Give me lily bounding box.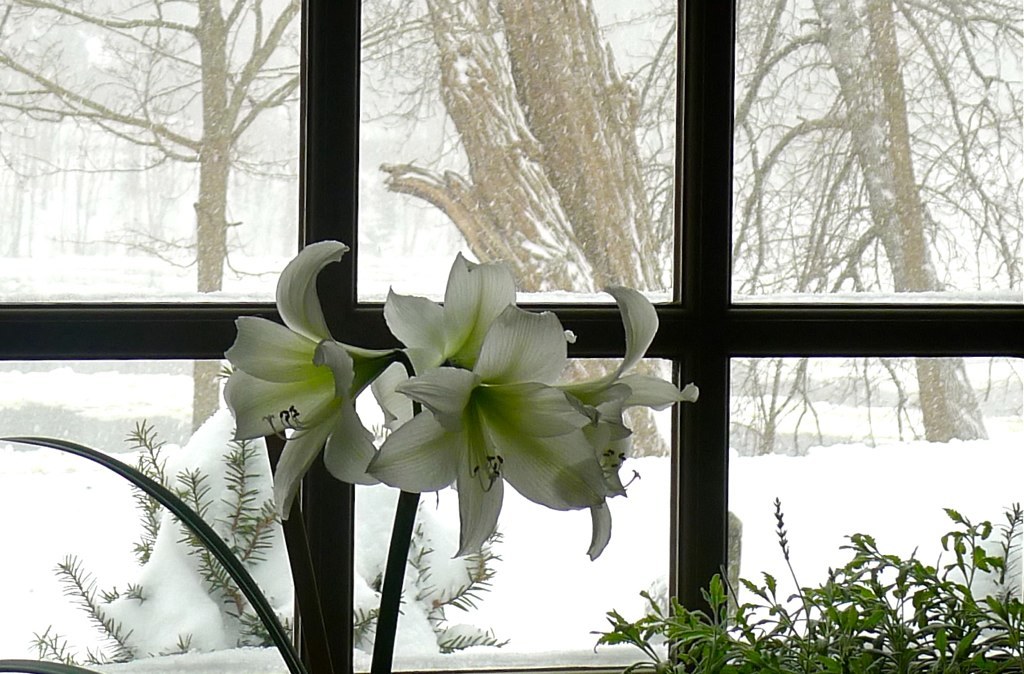
x1=380 y1=248 x2=577 y2=429.
